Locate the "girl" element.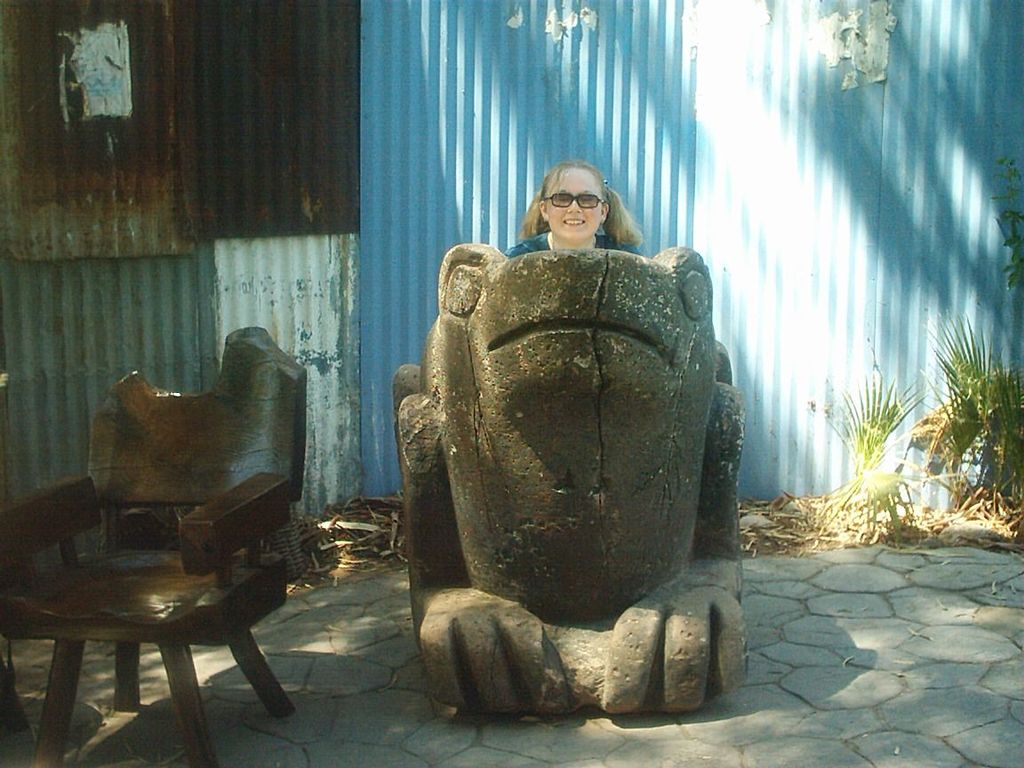
Element bbox: <box>502,163,651,260</box>.
